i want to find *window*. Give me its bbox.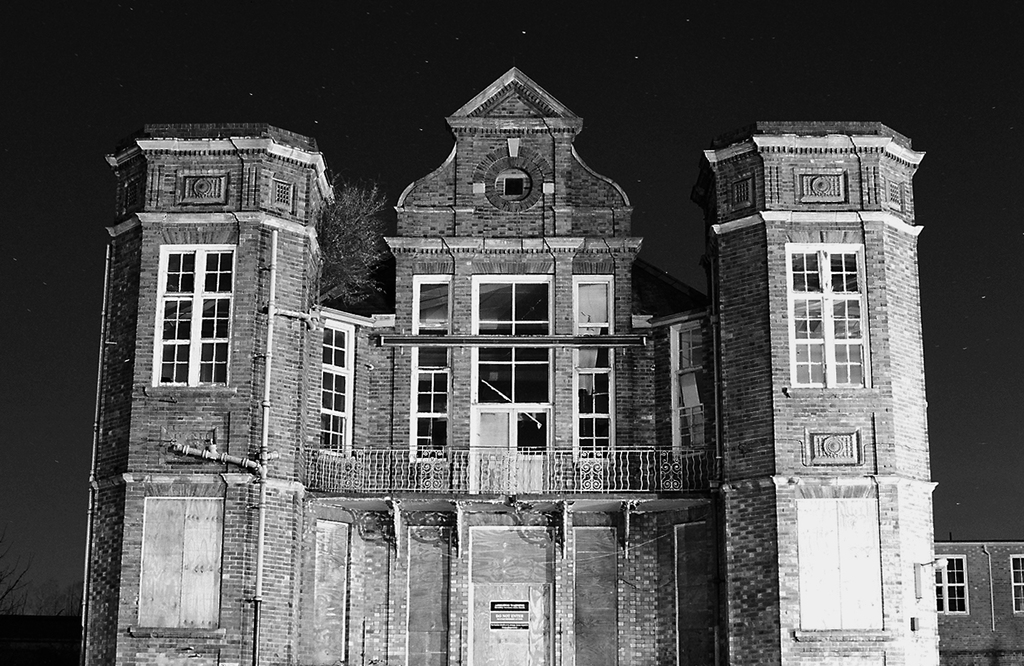
detection(397, 342, 442, 457).
